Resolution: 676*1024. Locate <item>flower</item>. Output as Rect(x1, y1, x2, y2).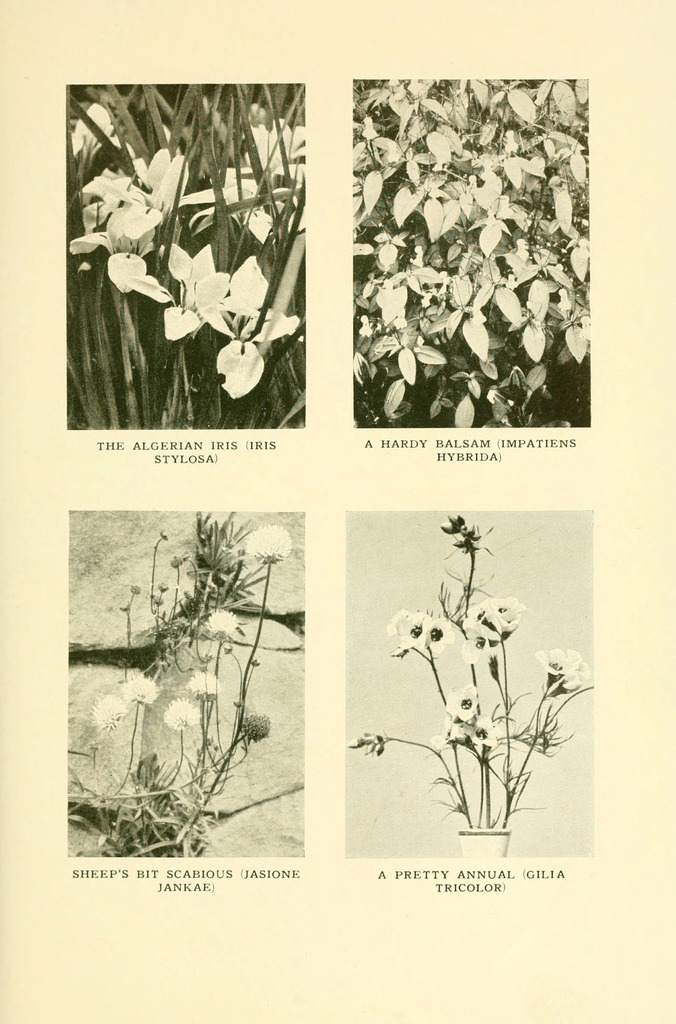
Rect(119, 667, 159, 707).
